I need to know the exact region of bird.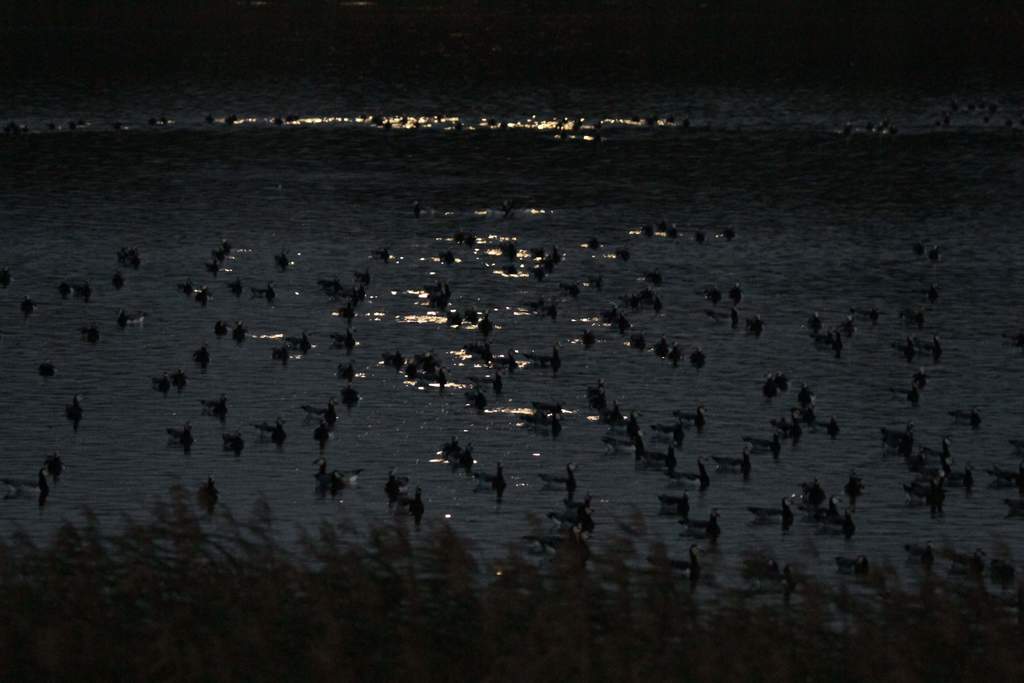
Region: <region>40, 363, 59, 379</region>.
